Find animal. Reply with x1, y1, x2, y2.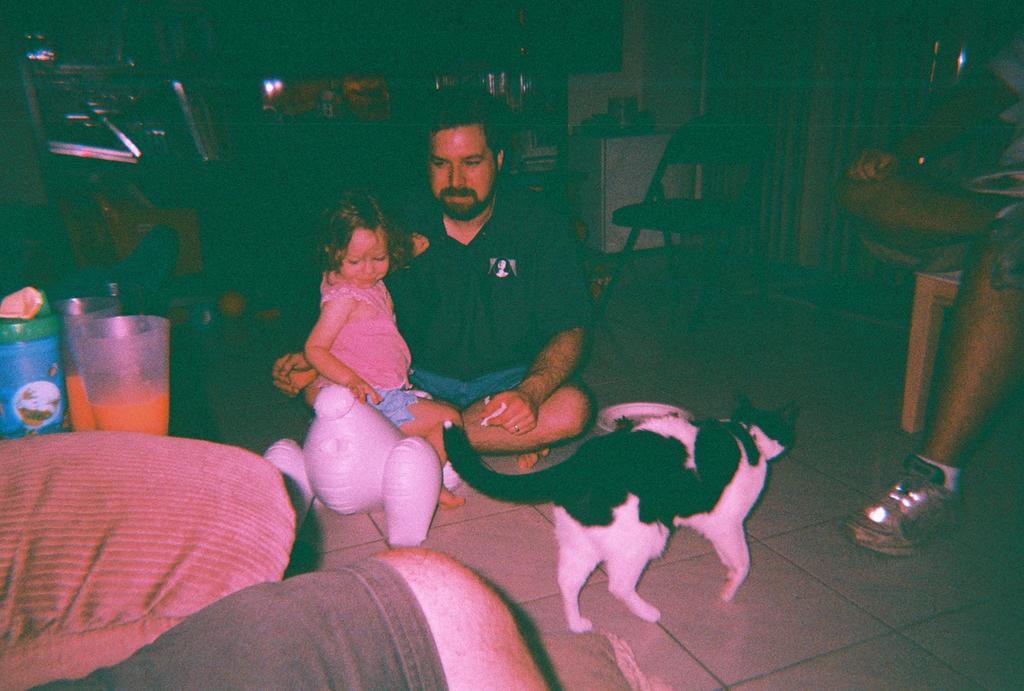
441, 399, 810, 635.
